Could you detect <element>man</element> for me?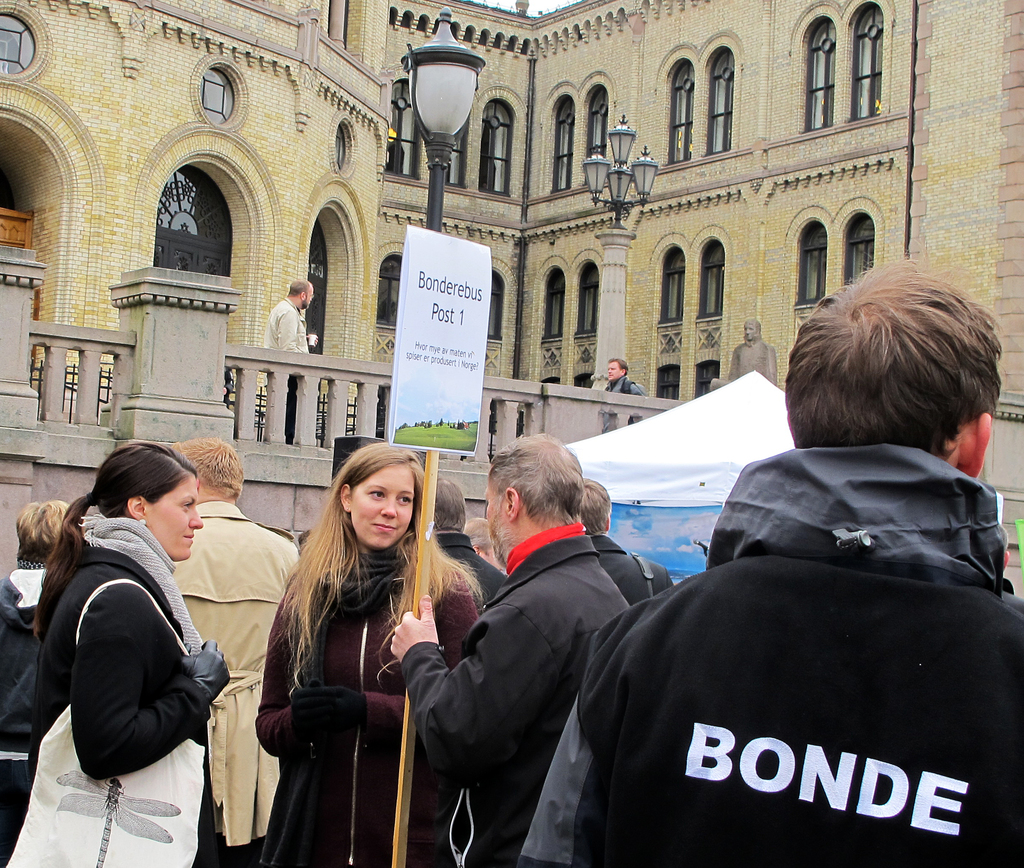
Detection result: {"x1": 263, "y1": 280, "x2": 321, "y2": 444}.
